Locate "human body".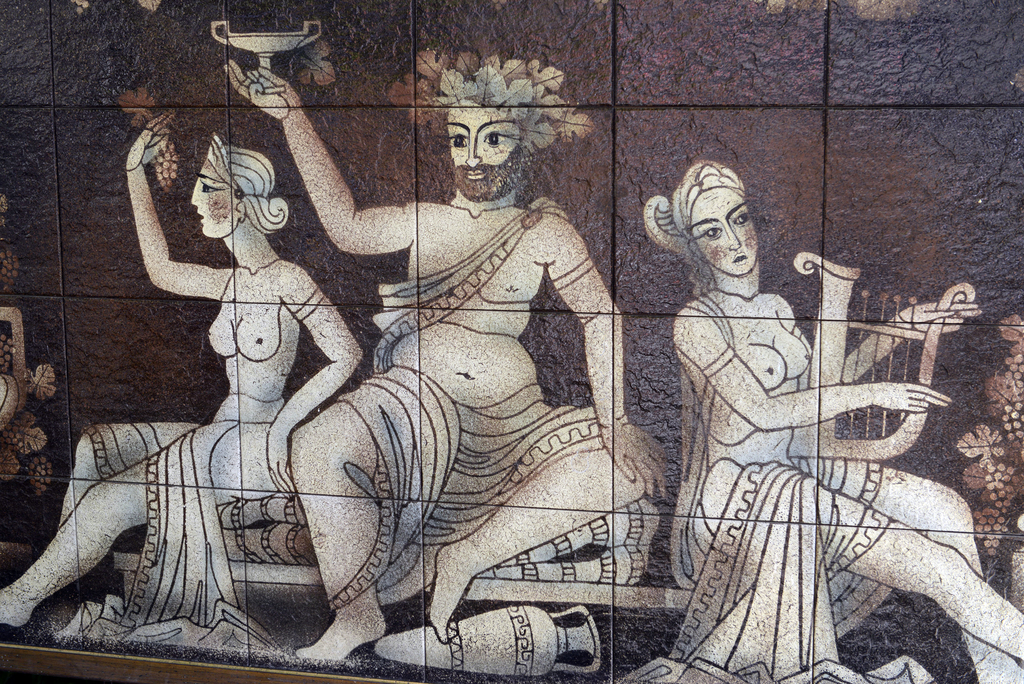
Bounding box: (646,157,1023,683).
